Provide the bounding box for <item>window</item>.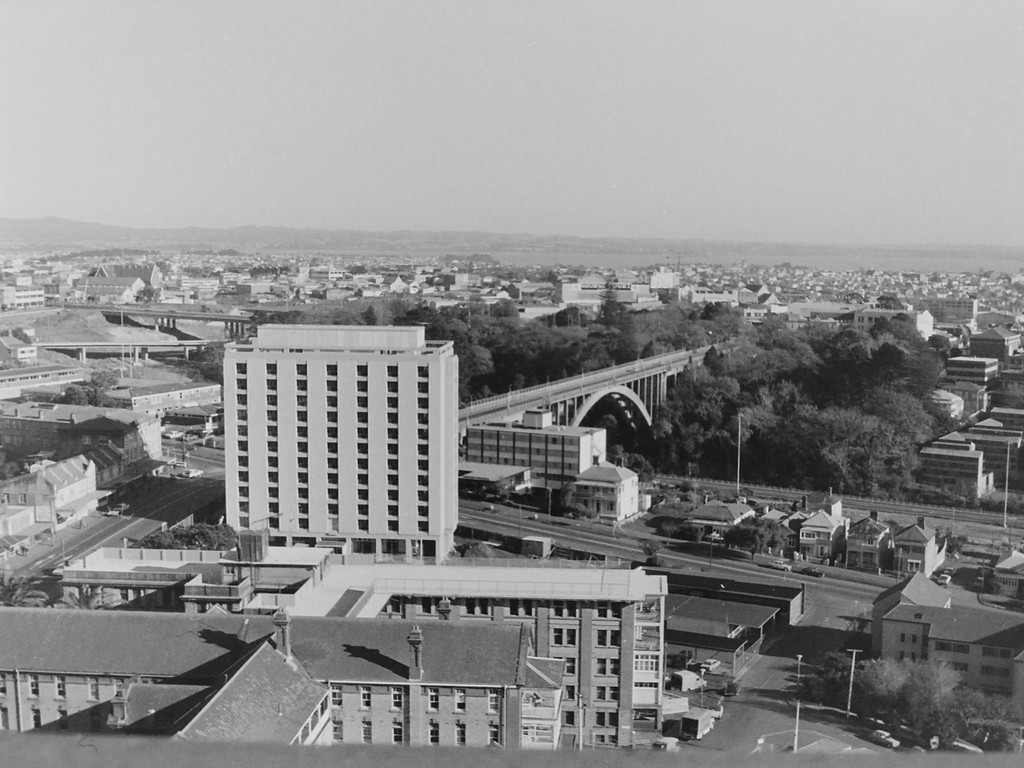
crop(295, 423, 308, 438).
